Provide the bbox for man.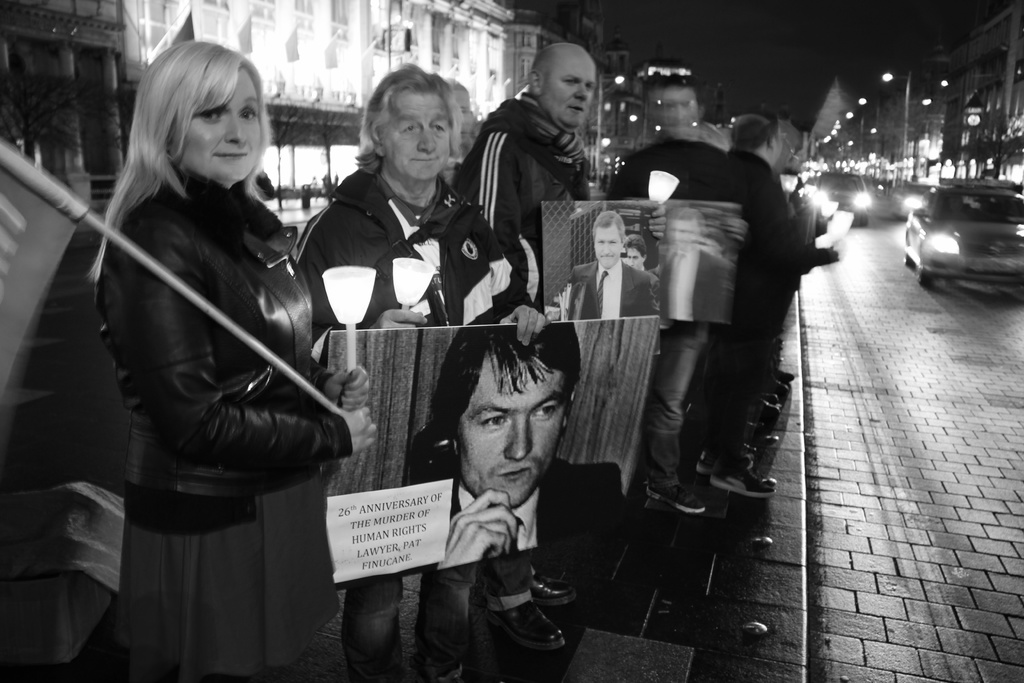
572,204,654,315.
